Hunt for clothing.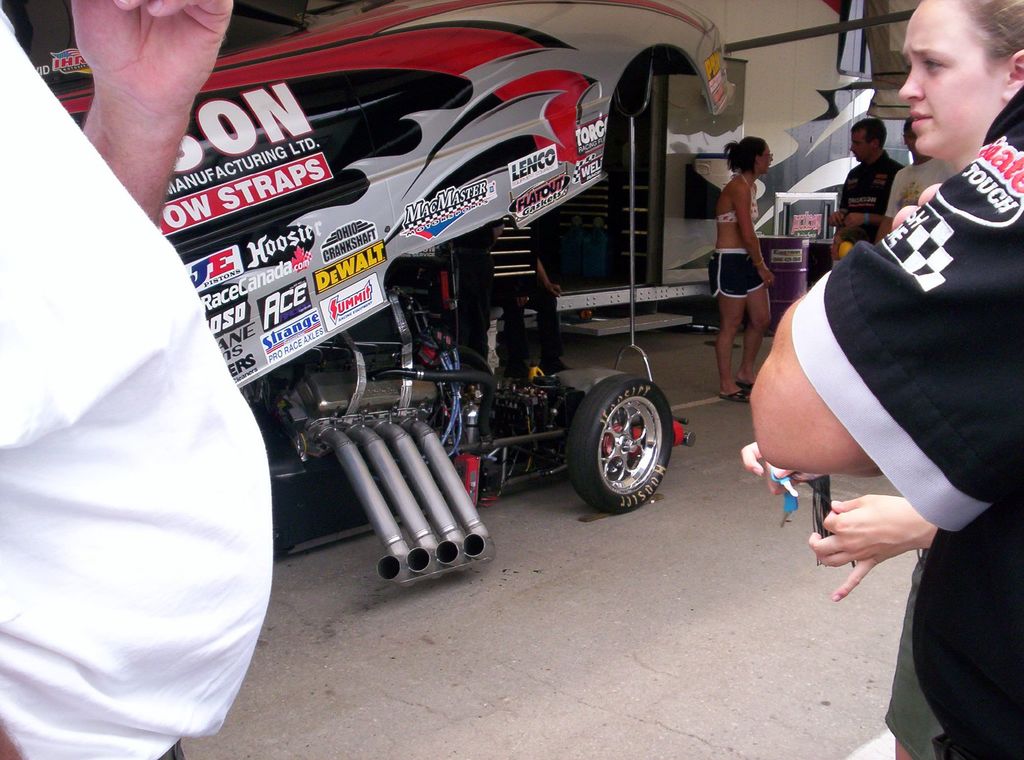
Hunted down at (0, 0, 271, 759).
